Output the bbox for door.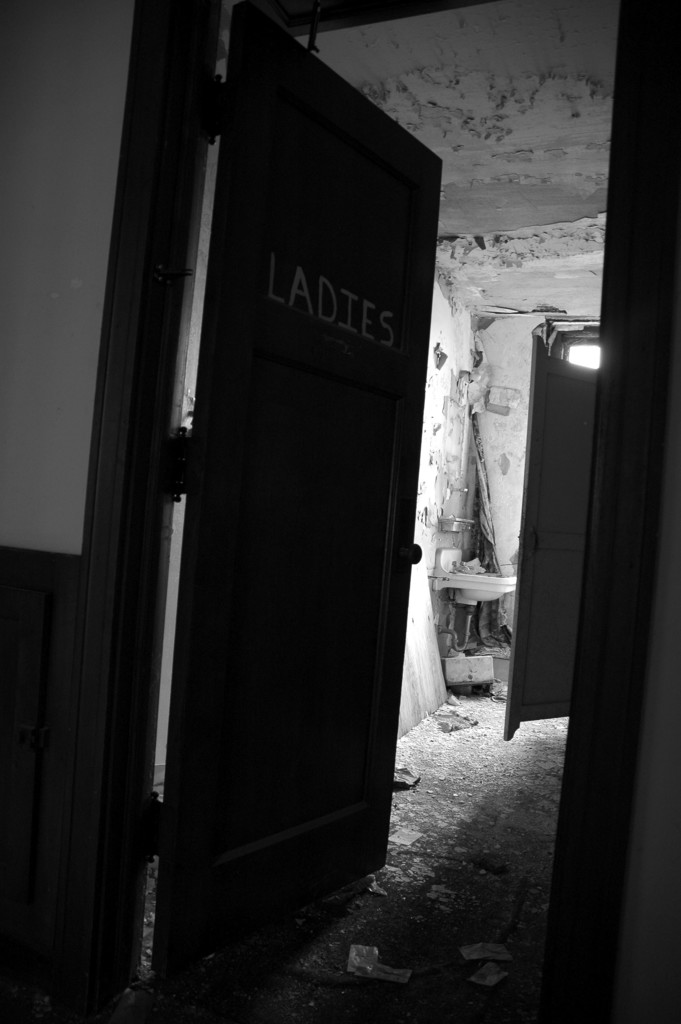
<region>78, 0, 430, 989</region>.
